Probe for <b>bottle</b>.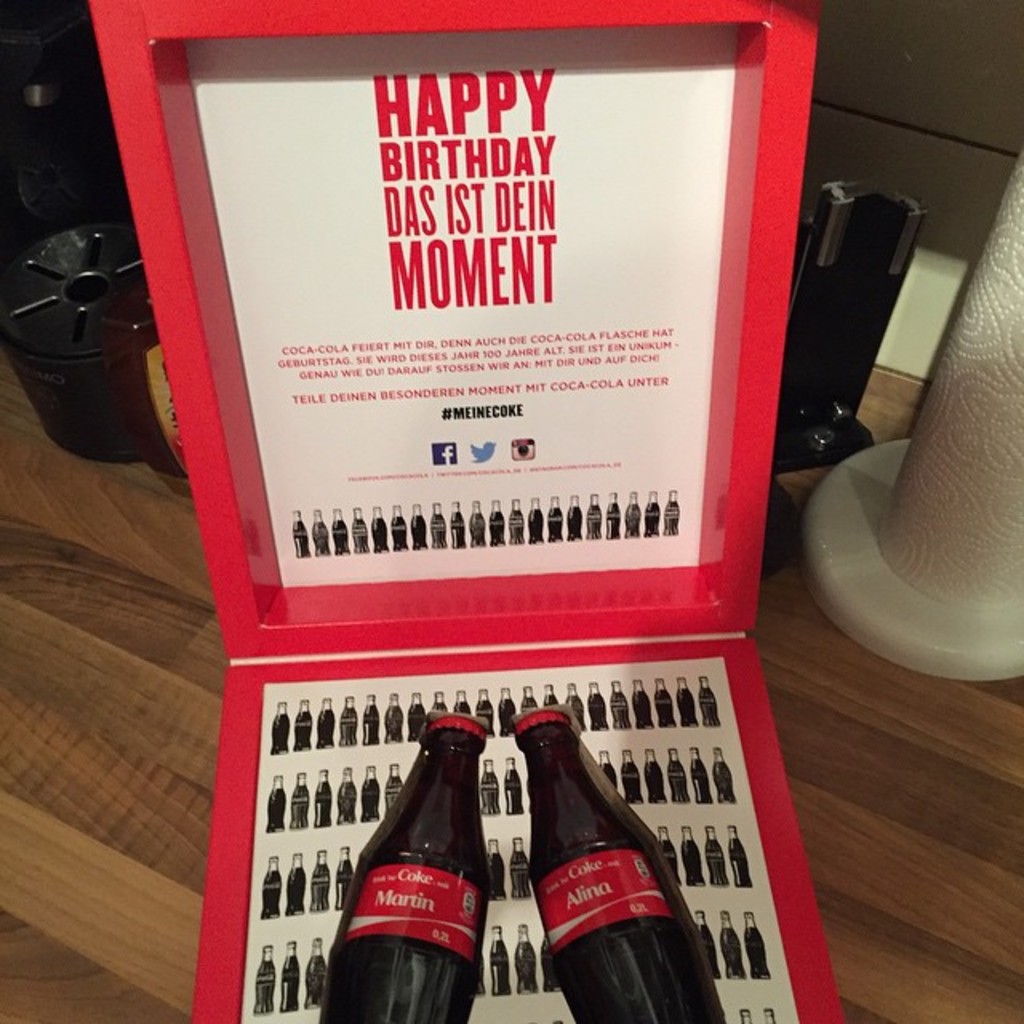
Probe result: 664/744/691/803.
